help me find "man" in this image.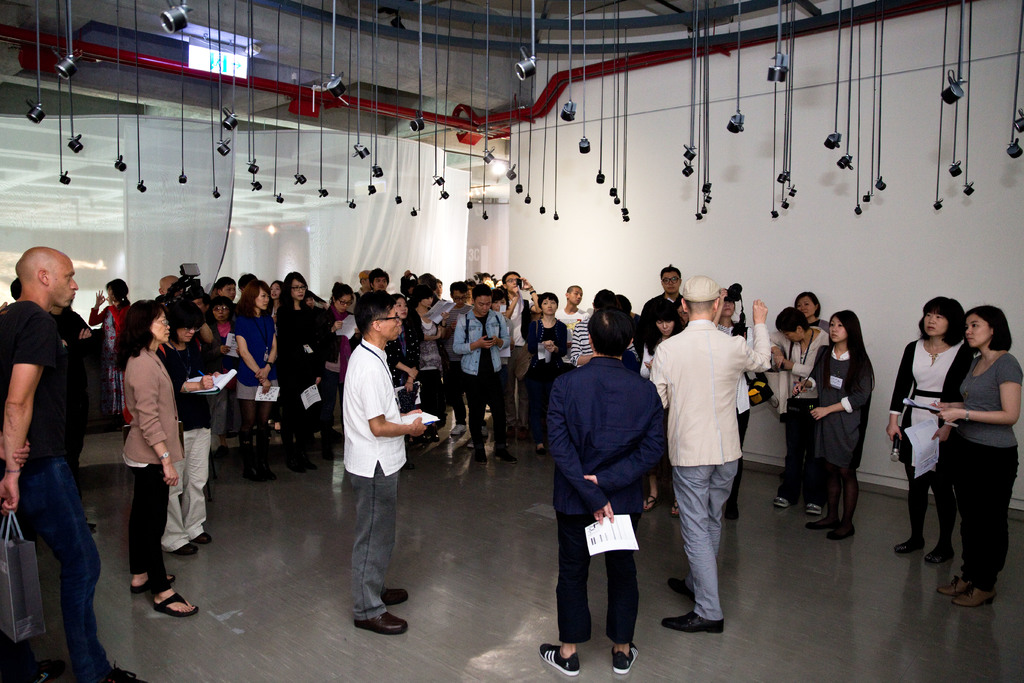
Found it: left=643, top=262, right=695, bottom=343.
